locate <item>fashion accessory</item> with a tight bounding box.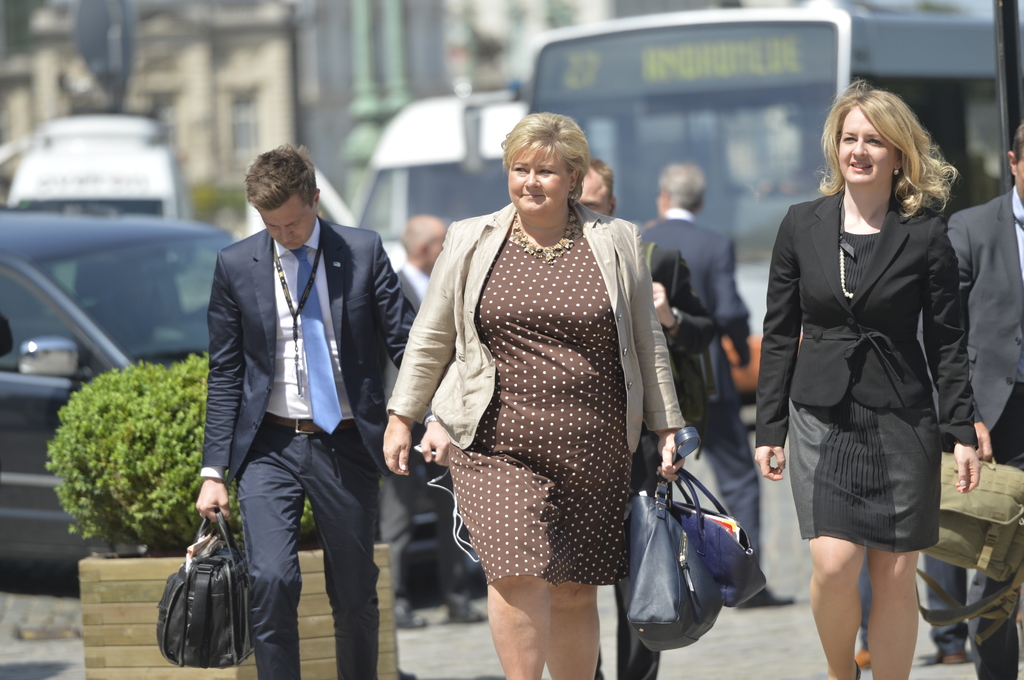
(left=513, top=196, right=577, bottom=260).
